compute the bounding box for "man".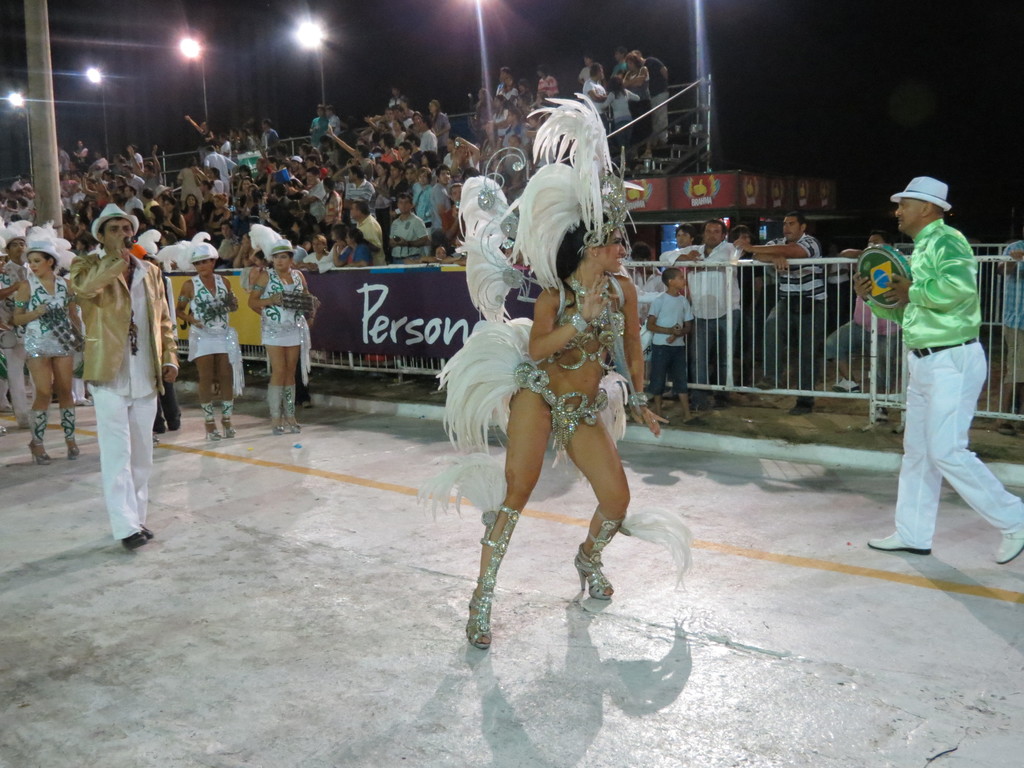
(496, 66, 509, 98).
